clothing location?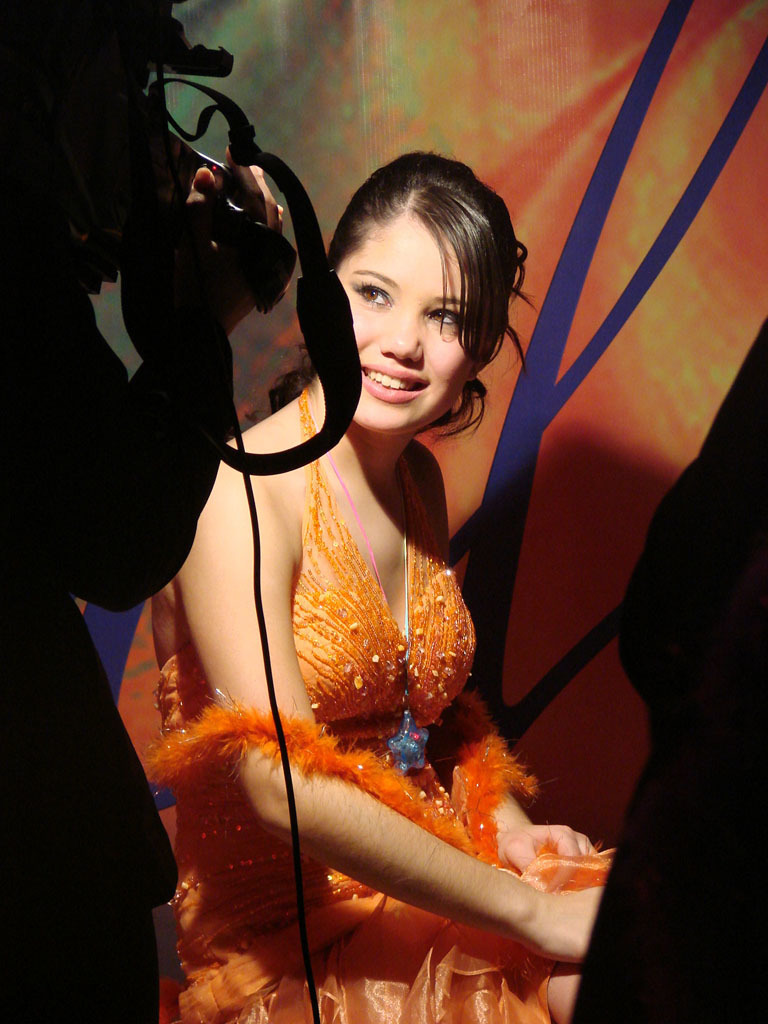
left=117, top=390, right=658, bottom=1023
